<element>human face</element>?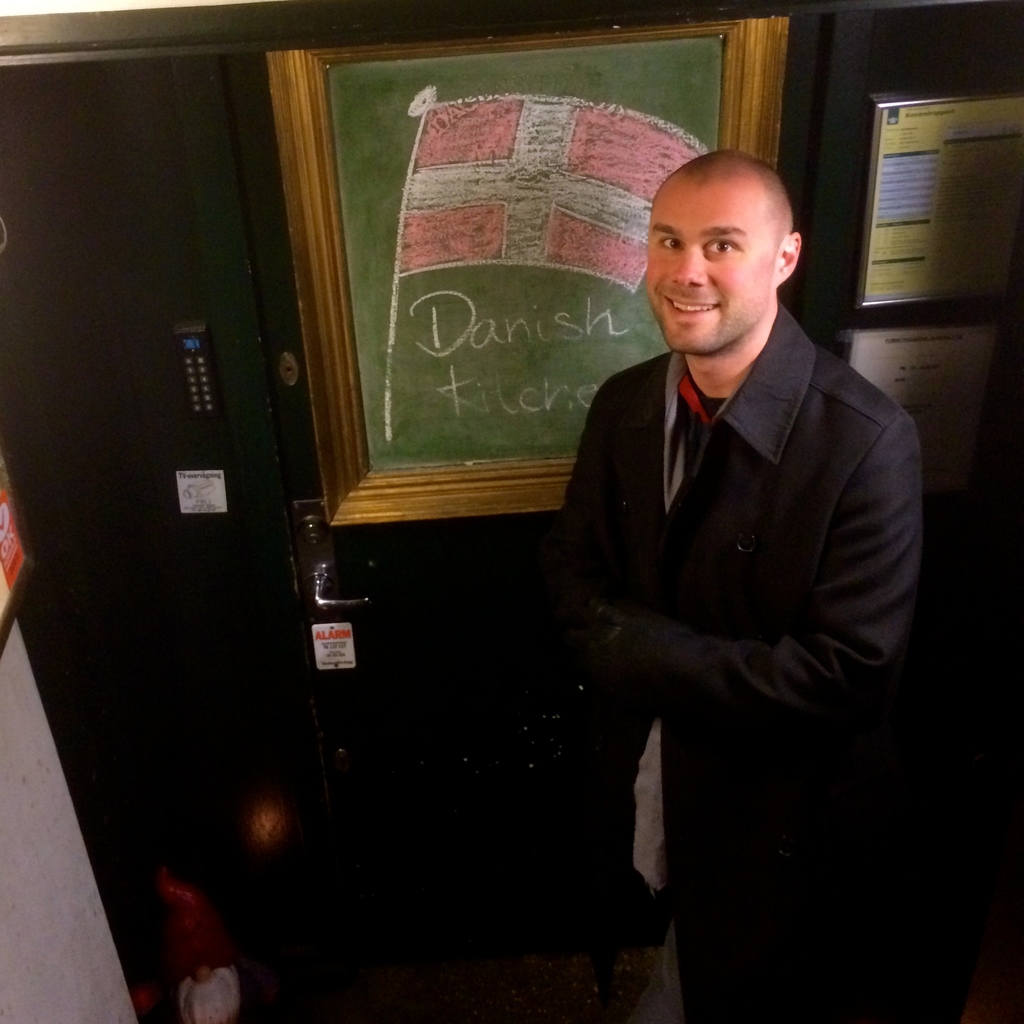
detection(645, 185, 778, 348)
